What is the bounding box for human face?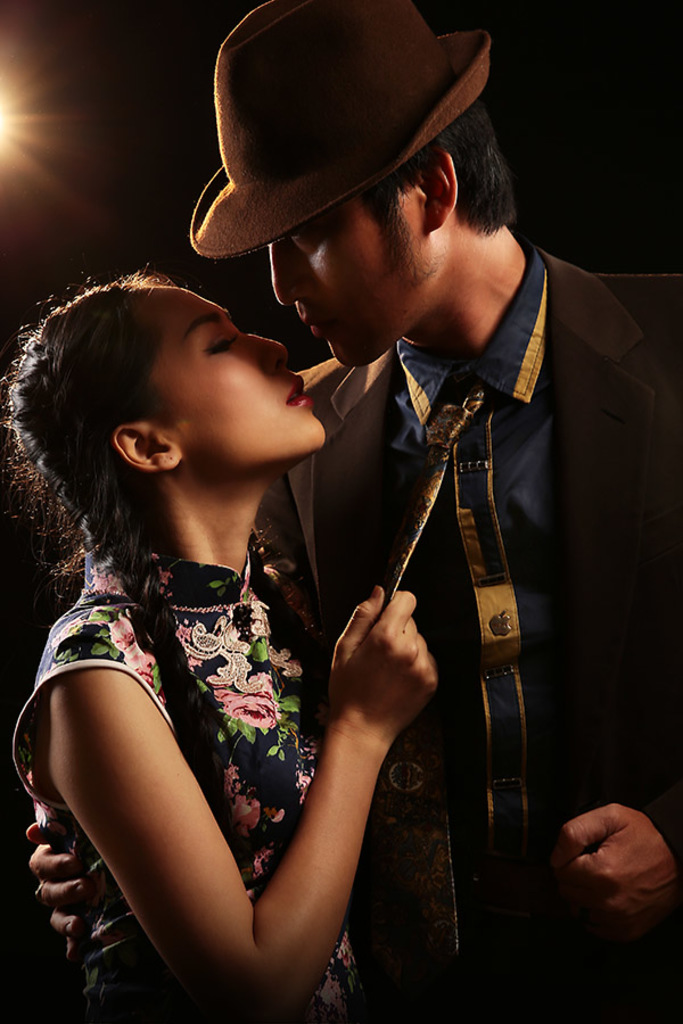
locate(161, 284, 324, 469).
